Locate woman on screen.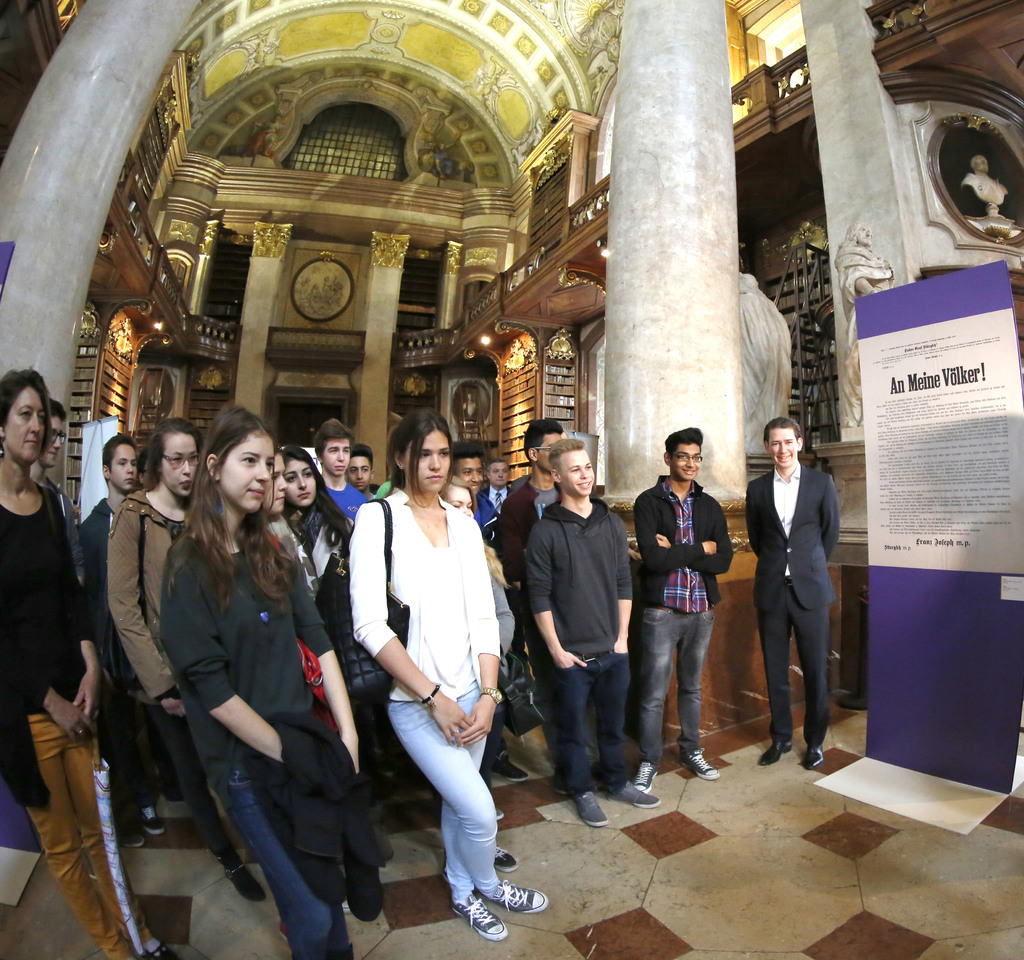
On screen at [439, 476, 506, 823].
